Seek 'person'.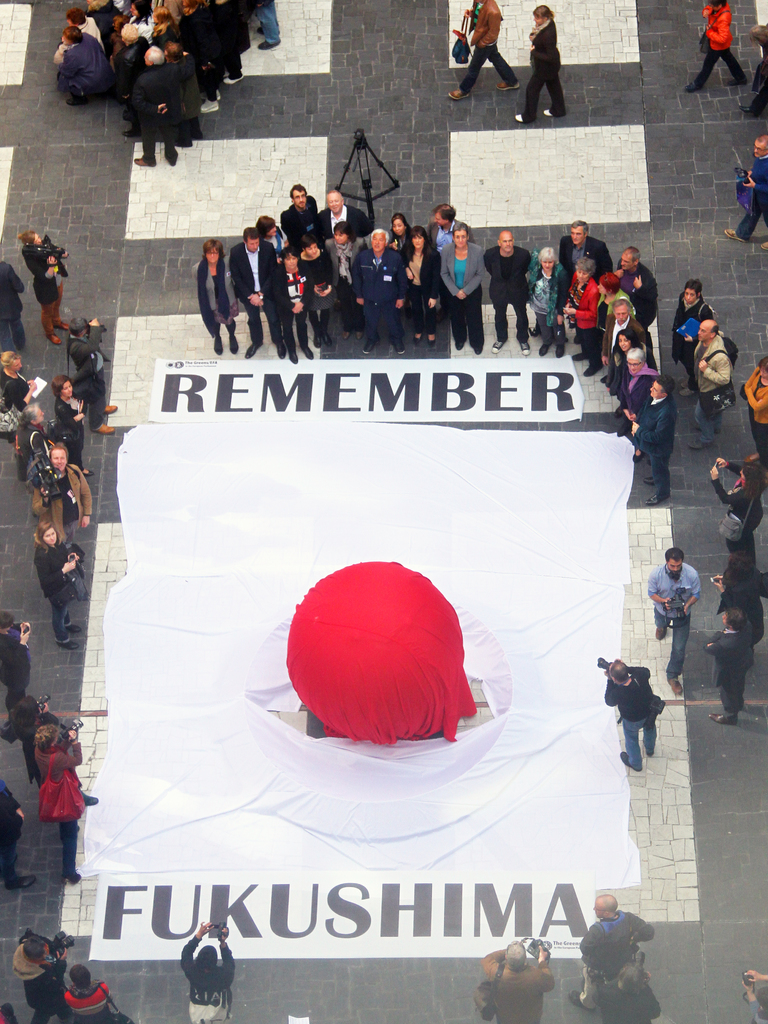
detection(684, 0, 751, 93).
